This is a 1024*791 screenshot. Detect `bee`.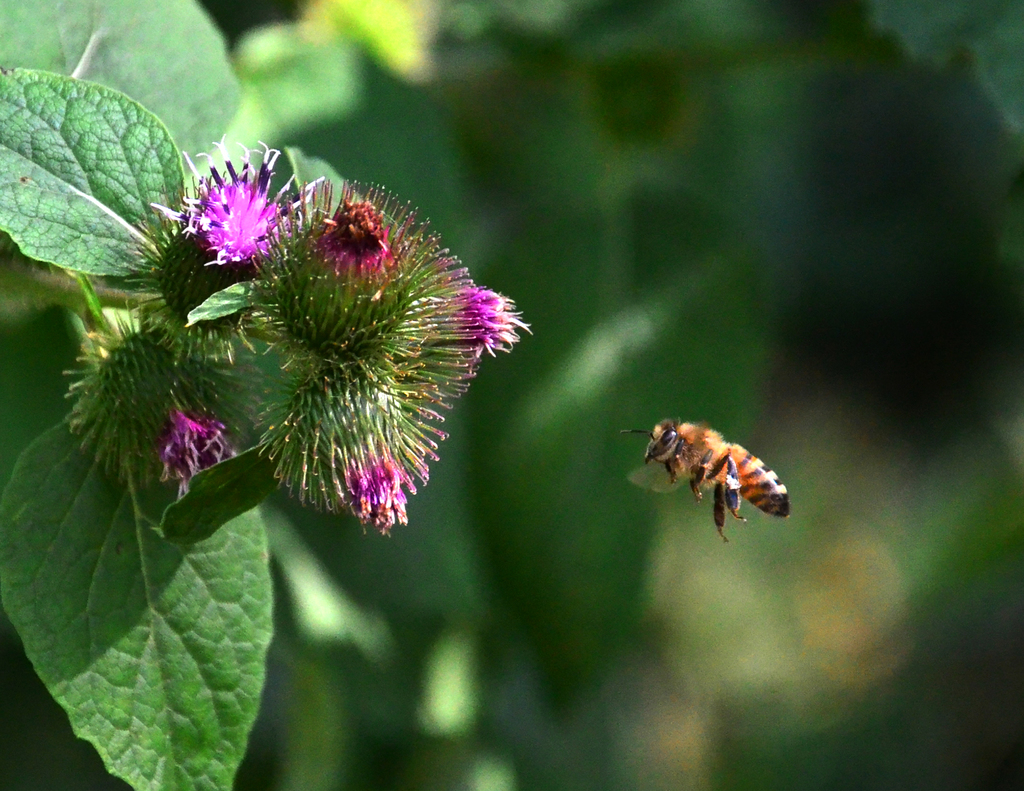
(621, 405, 802, 550).
